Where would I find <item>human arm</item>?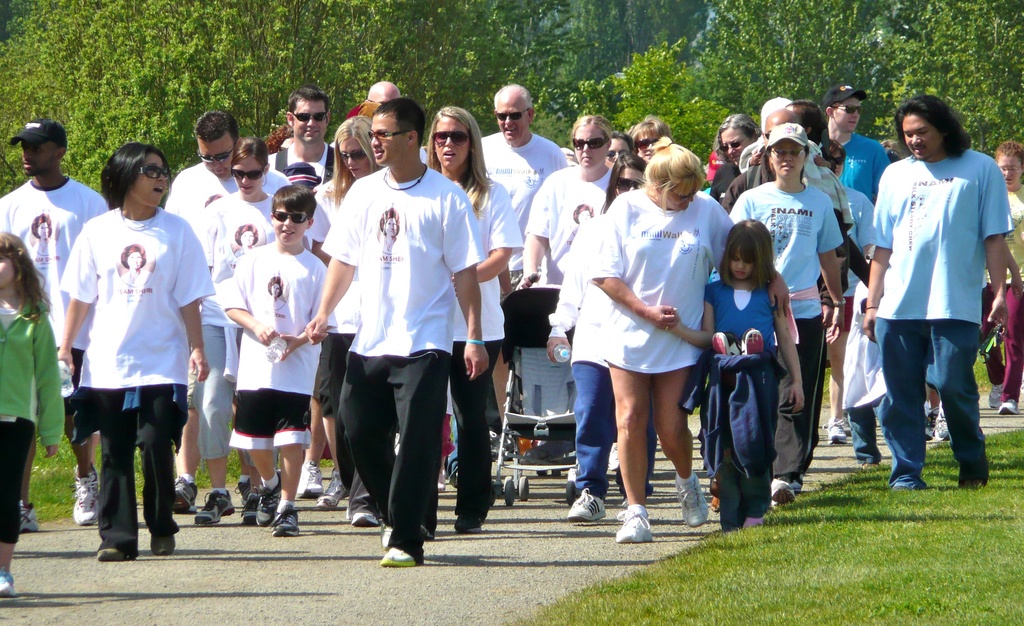
At box(833, 211, 877, 297).
